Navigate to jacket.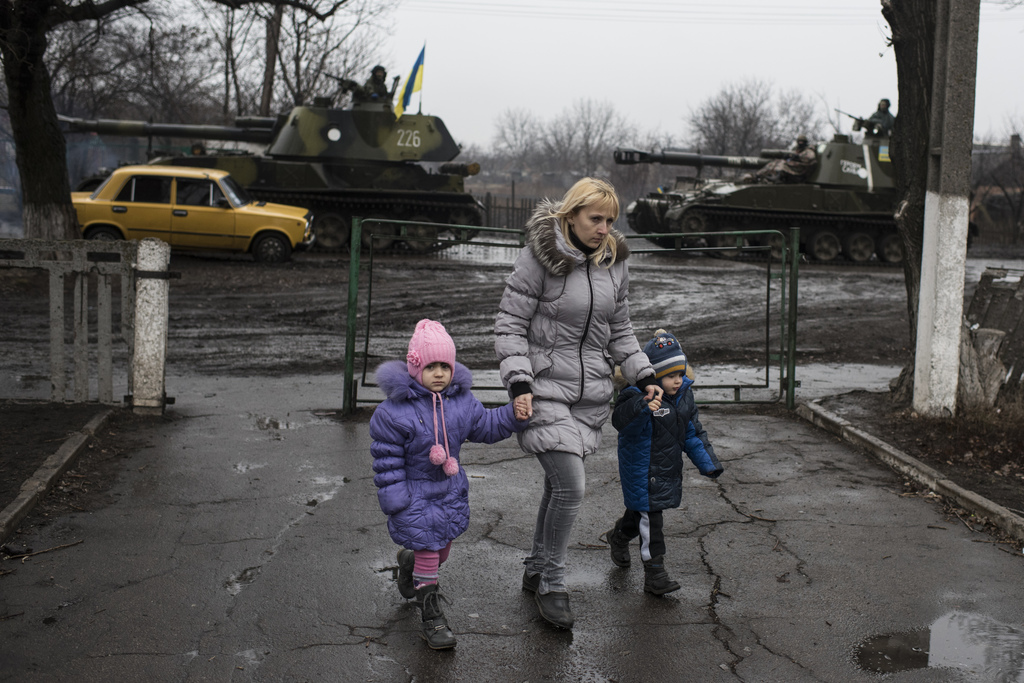
Navigation target: <bbox>366, 358, 525, 555</bbox>.
